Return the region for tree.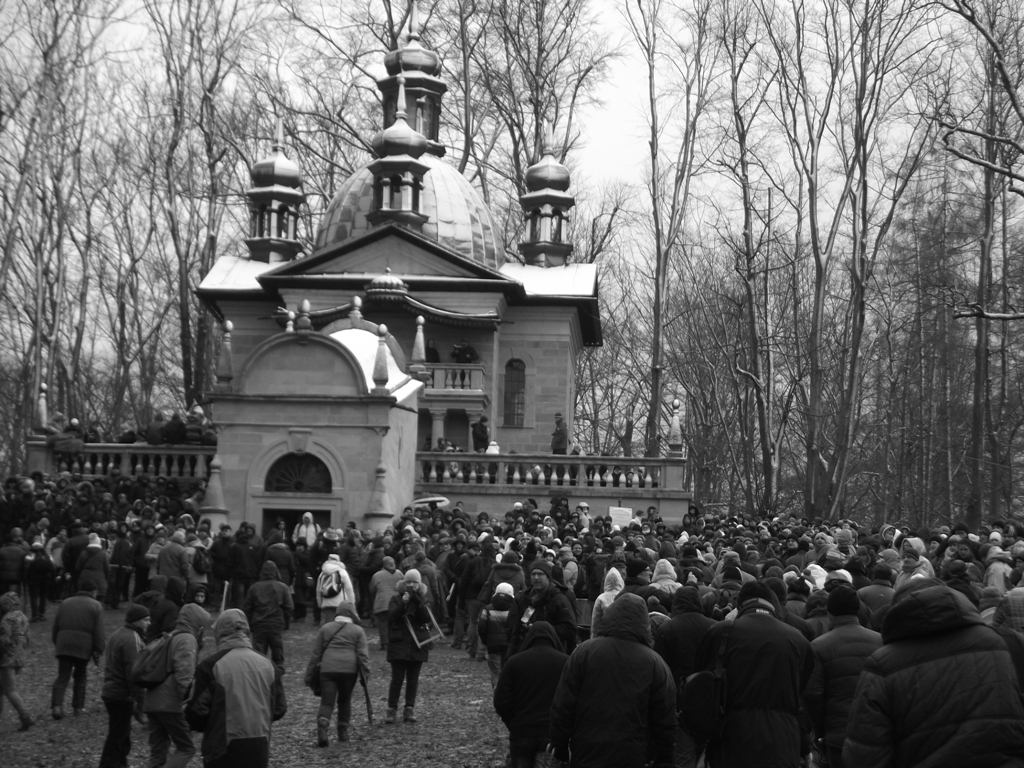
rect(824, 0, 948, 499).
